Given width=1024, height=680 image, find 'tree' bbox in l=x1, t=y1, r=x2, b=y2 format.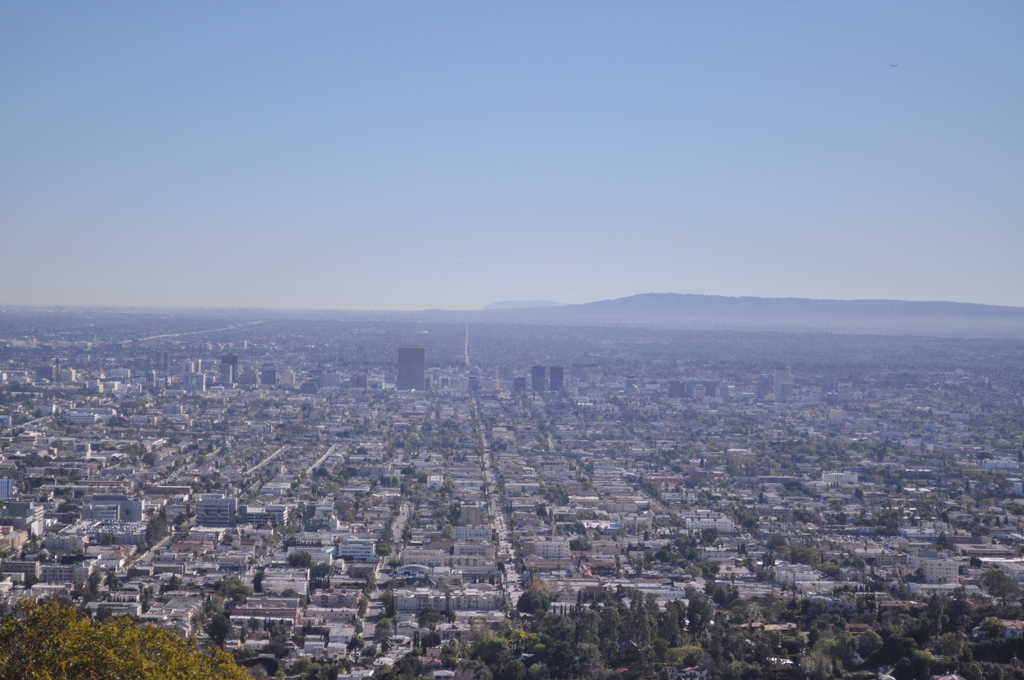
l=253, t=571, r=265, b=588.
